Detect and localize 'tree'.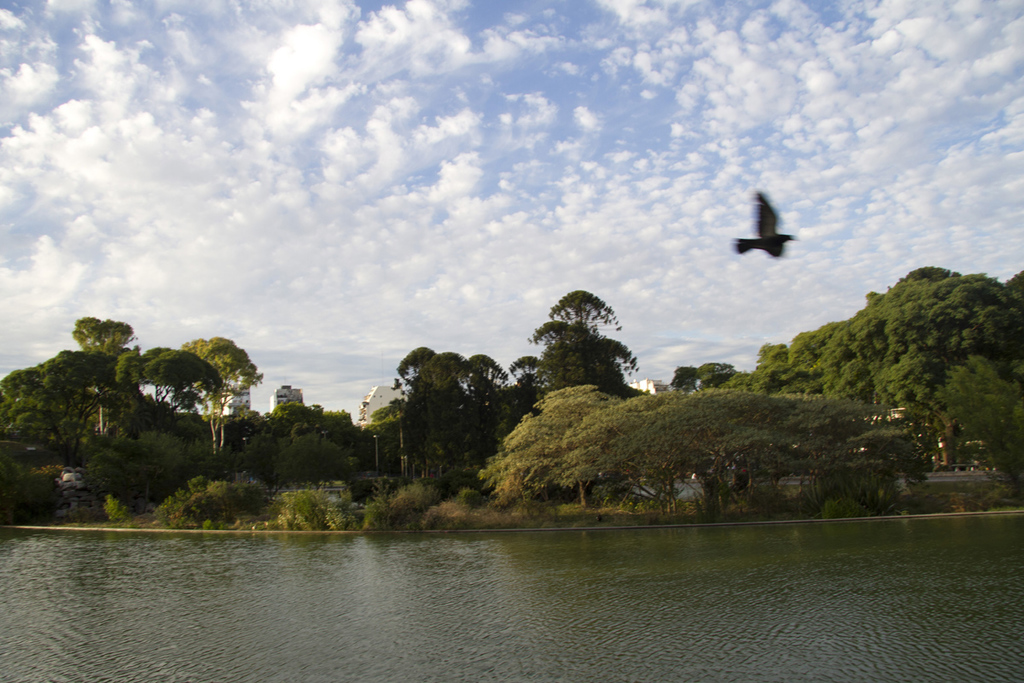
Localized at 68,313,135,400.
